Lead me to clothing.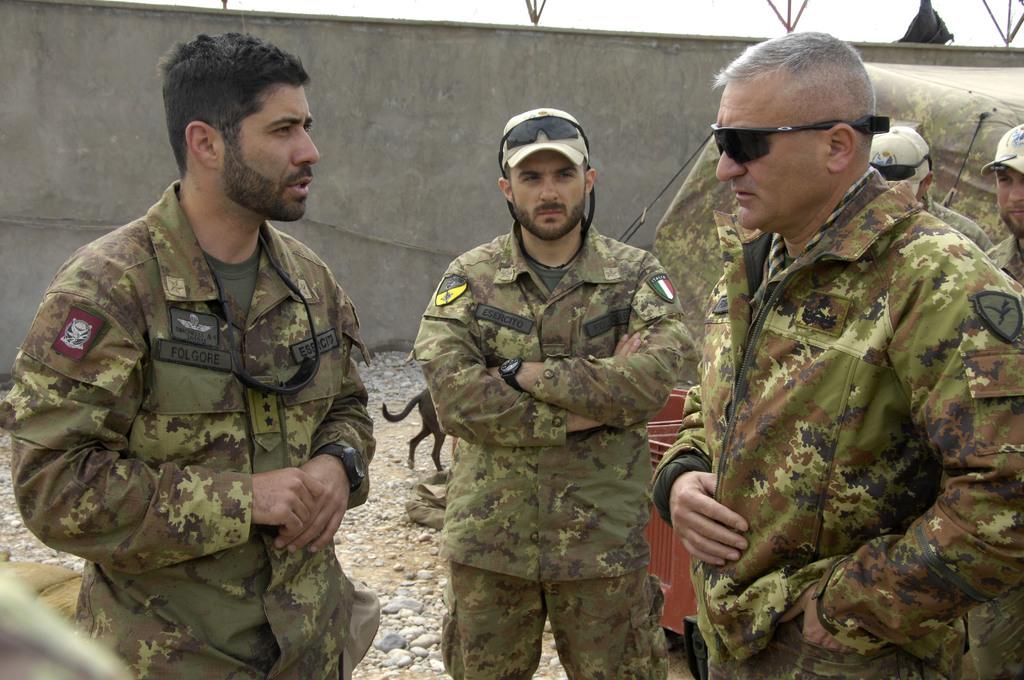
Lead to pyautogui.locateOnScreen(928, 180, 993, 243).
